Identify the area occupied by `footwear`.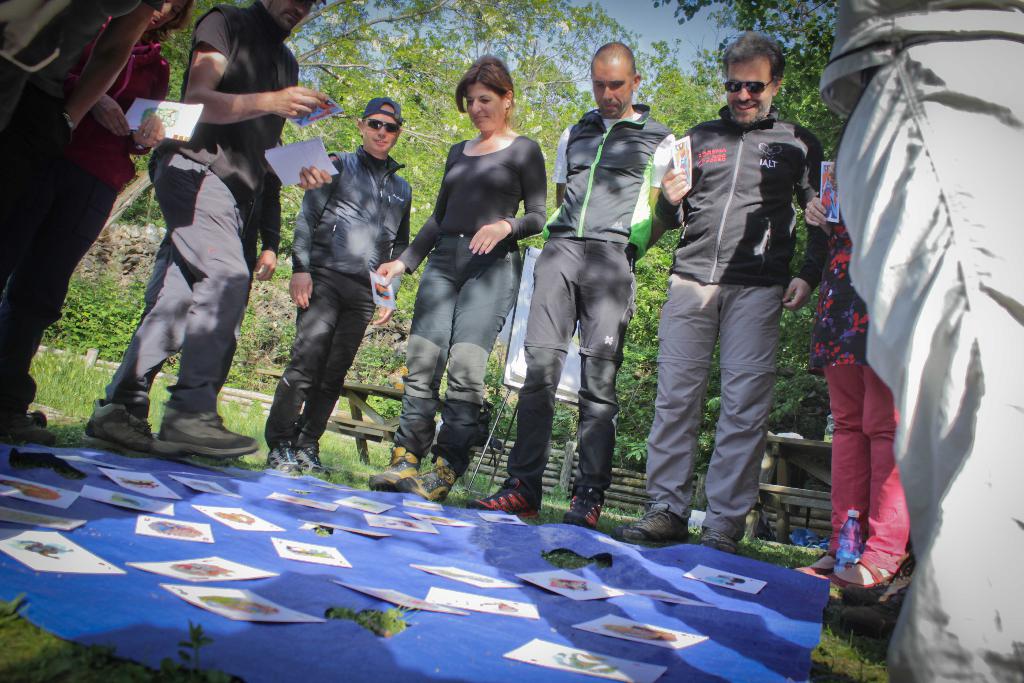
Area: 563:484:607:531.
